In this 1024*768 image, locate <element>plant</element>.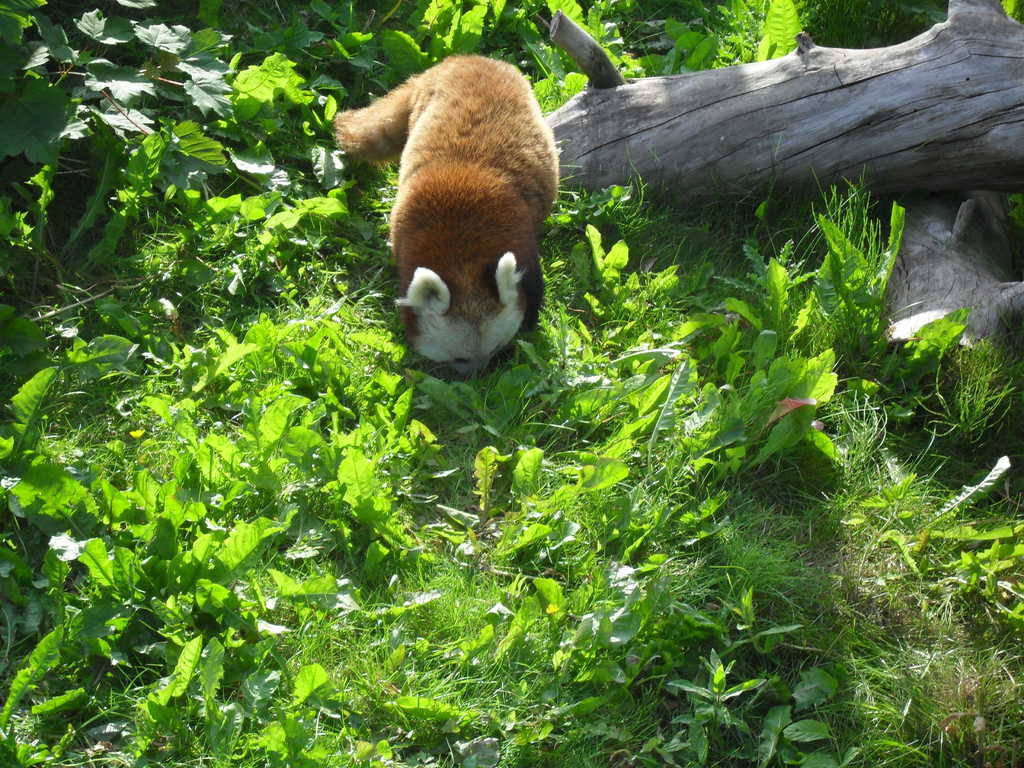
Bounding box: {"left": 662, "top": 646, "right": 764, "bottom": 757}.
